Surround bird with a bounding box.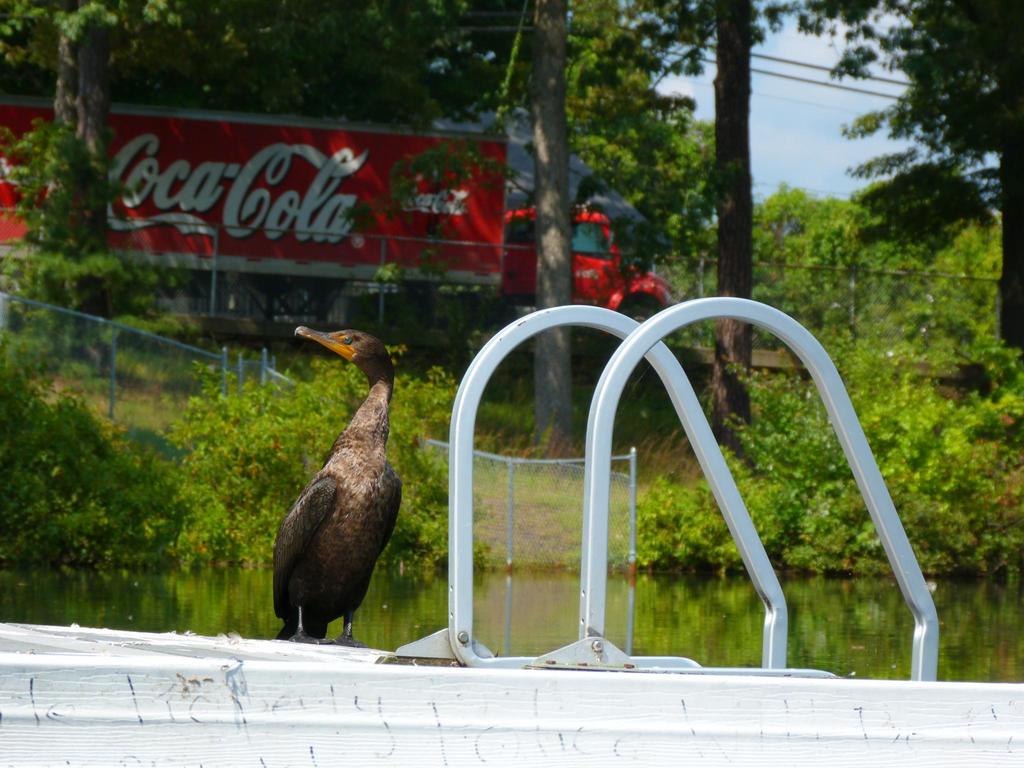
l=267, t=333, r=410, b=645.
